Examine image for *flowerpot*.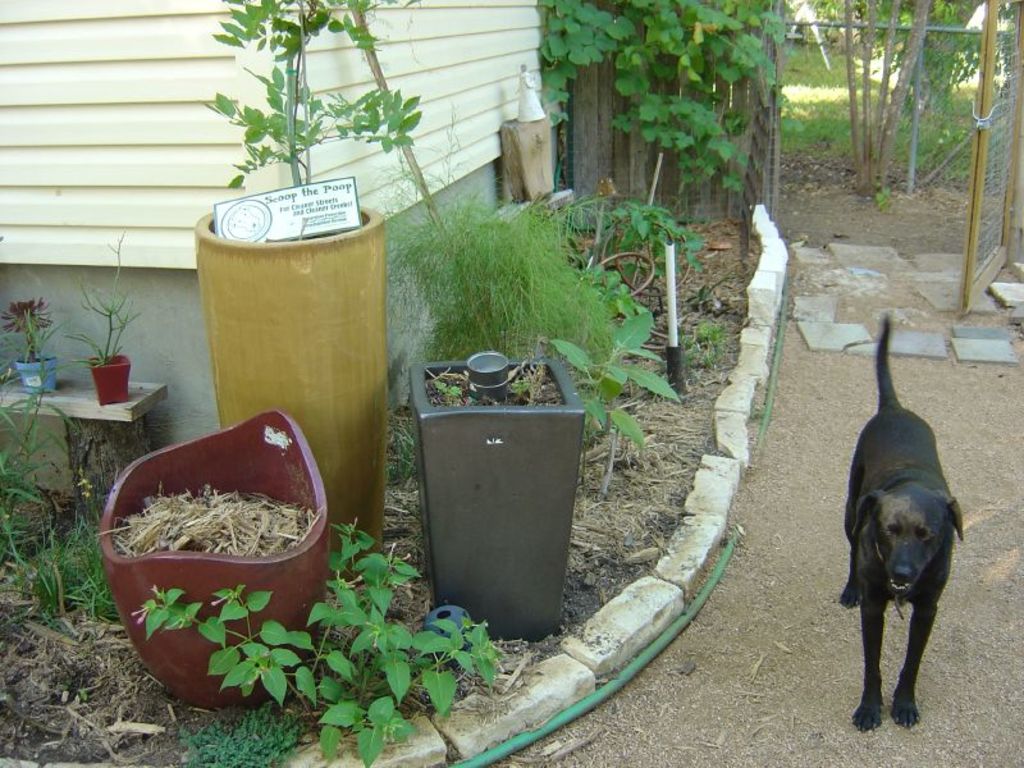
Examination result: x1=17 y1=357 x2=50 y2=398.
